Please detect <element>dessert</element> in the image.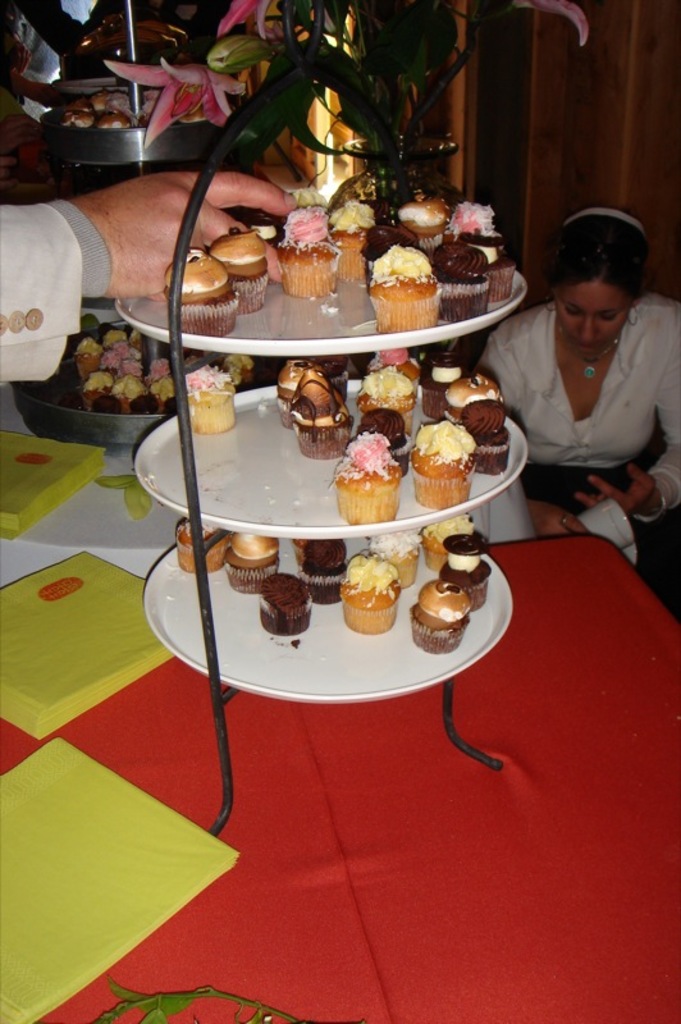
<bbox>302, 545, 346, 603</bbox>.
